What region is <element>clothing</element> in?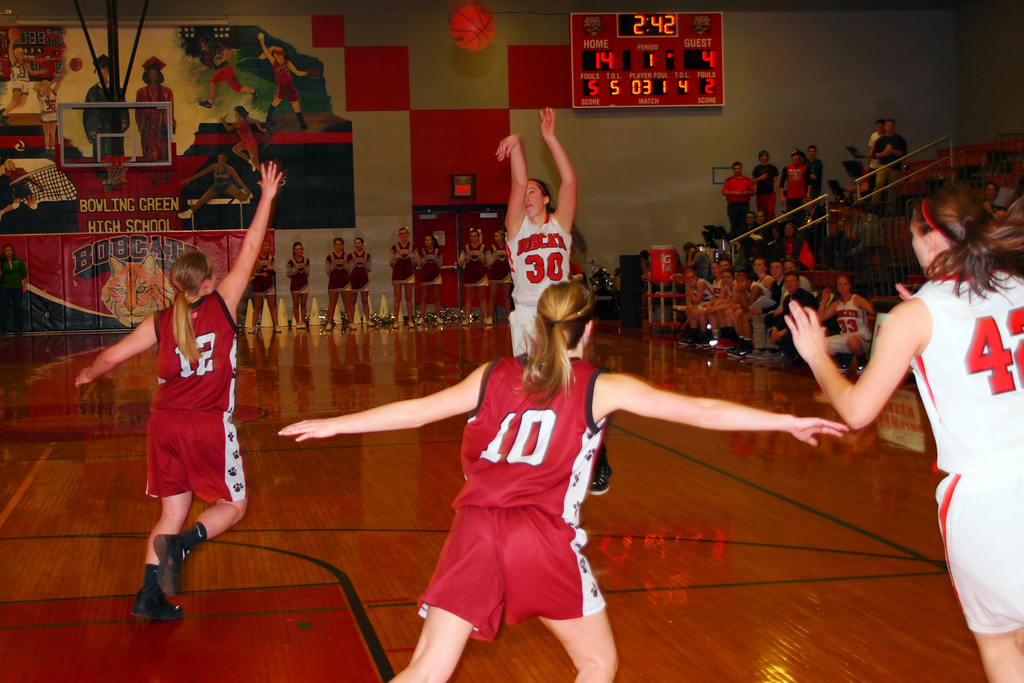
left=143, top=288, right=241, bottom=502.
